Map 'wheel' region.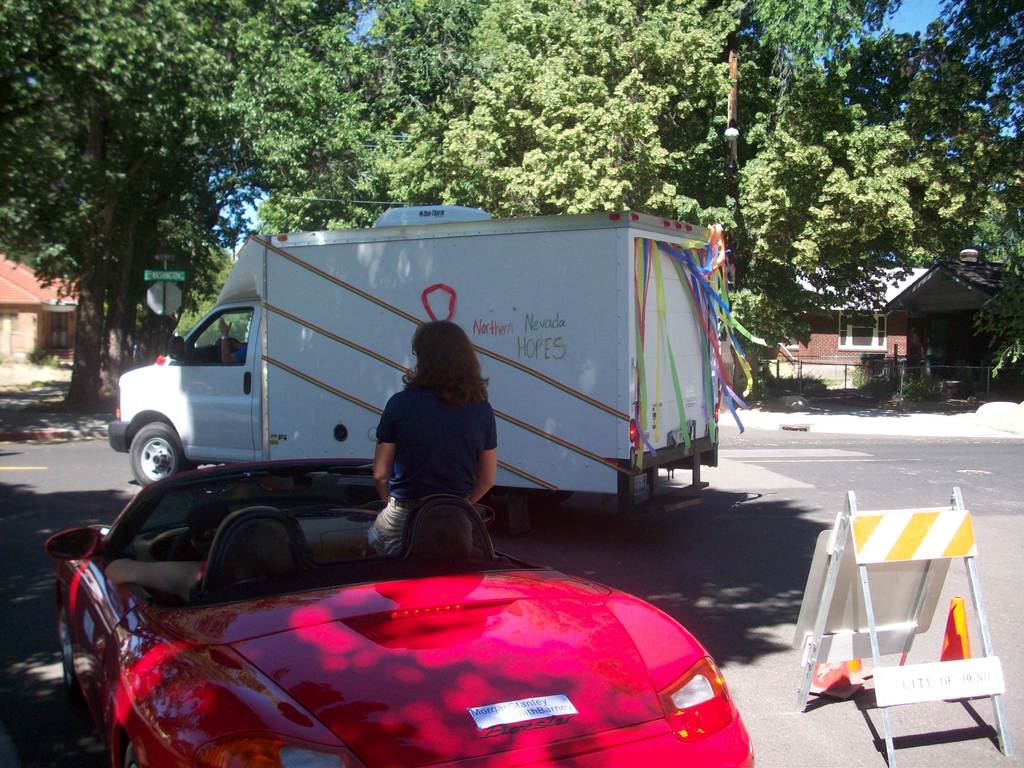
Mapped to (54, 607, 75, 688).
